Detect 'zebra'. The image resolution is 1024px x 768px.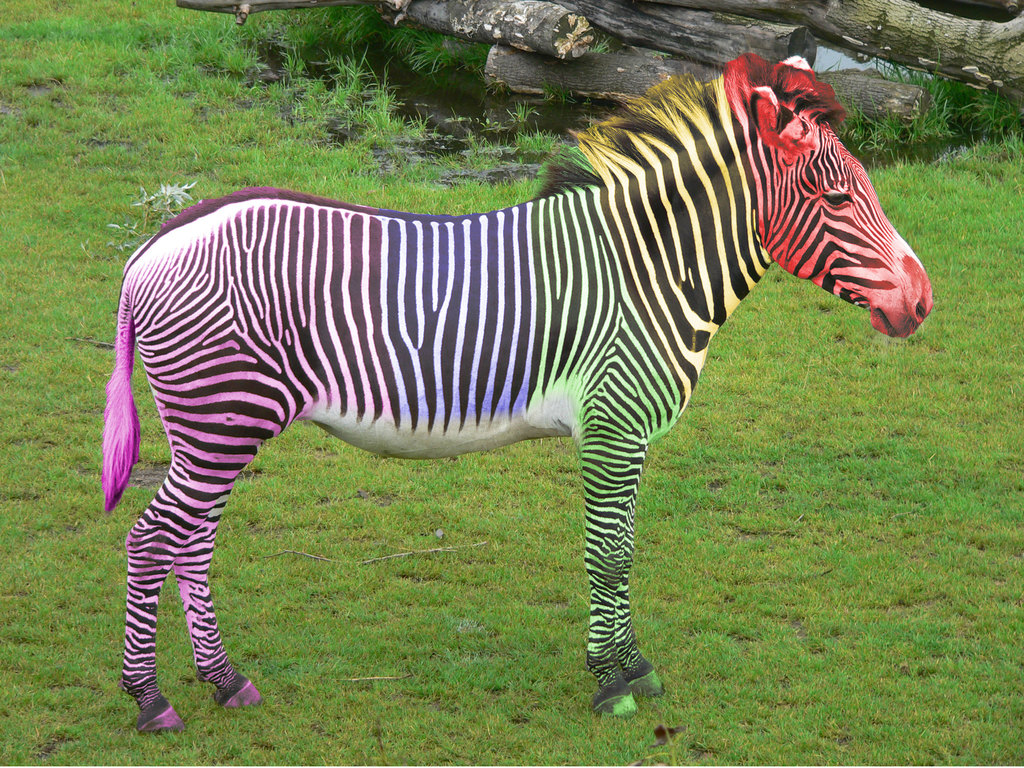
102/47/935/735.
